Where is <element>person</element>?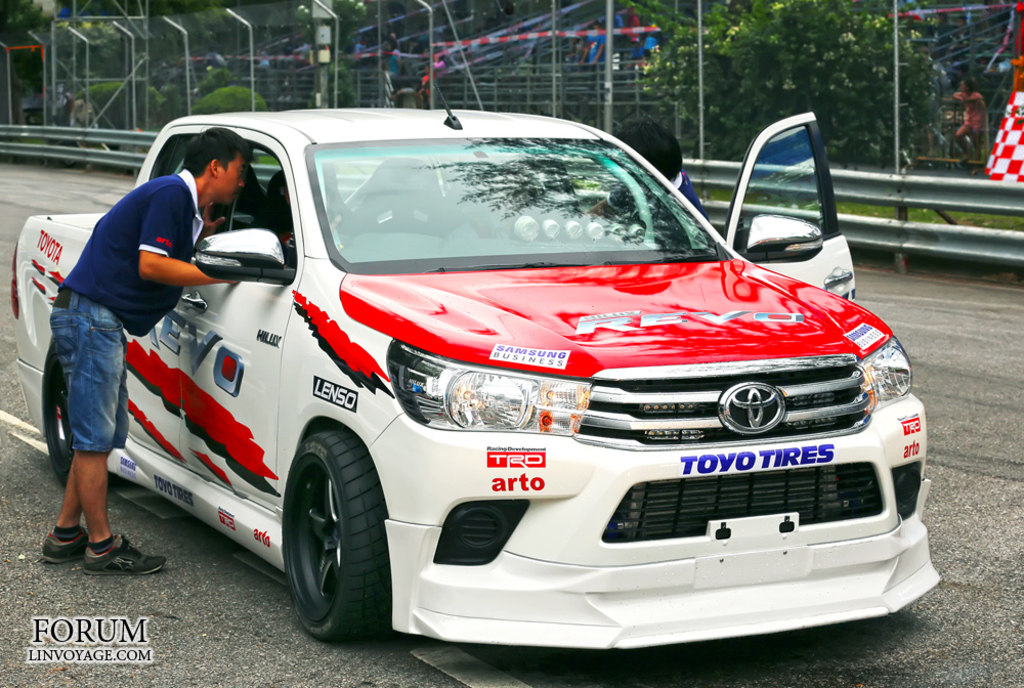
[x1=430, y1=48, x2=451, y2=85].
